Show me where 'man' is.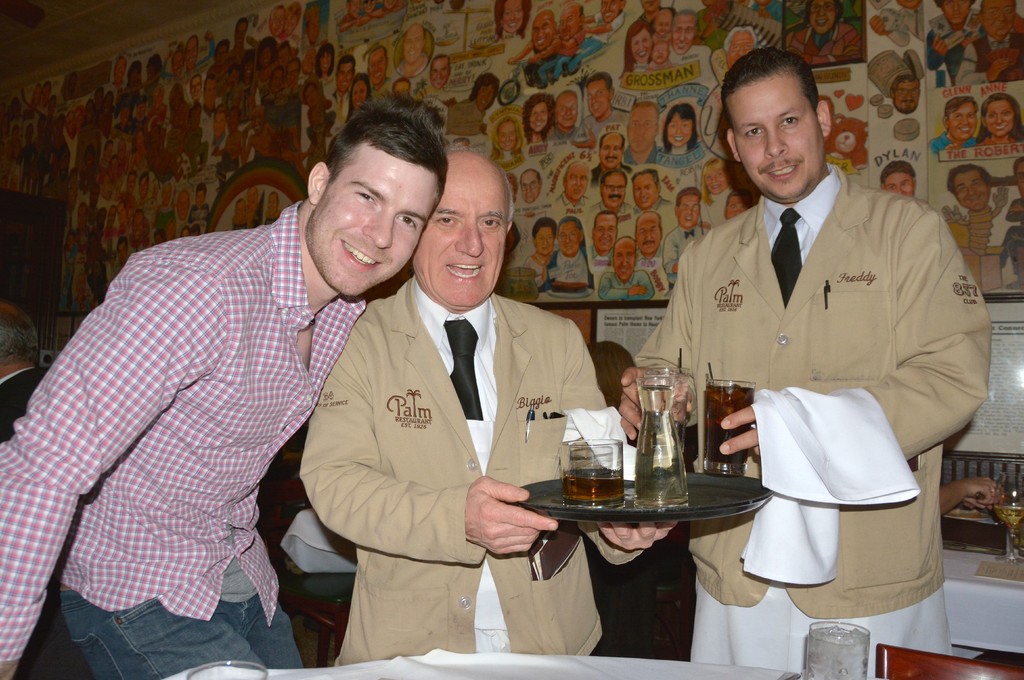
'man' is at <bbox>598, 236, 652, 298</bbox>.
